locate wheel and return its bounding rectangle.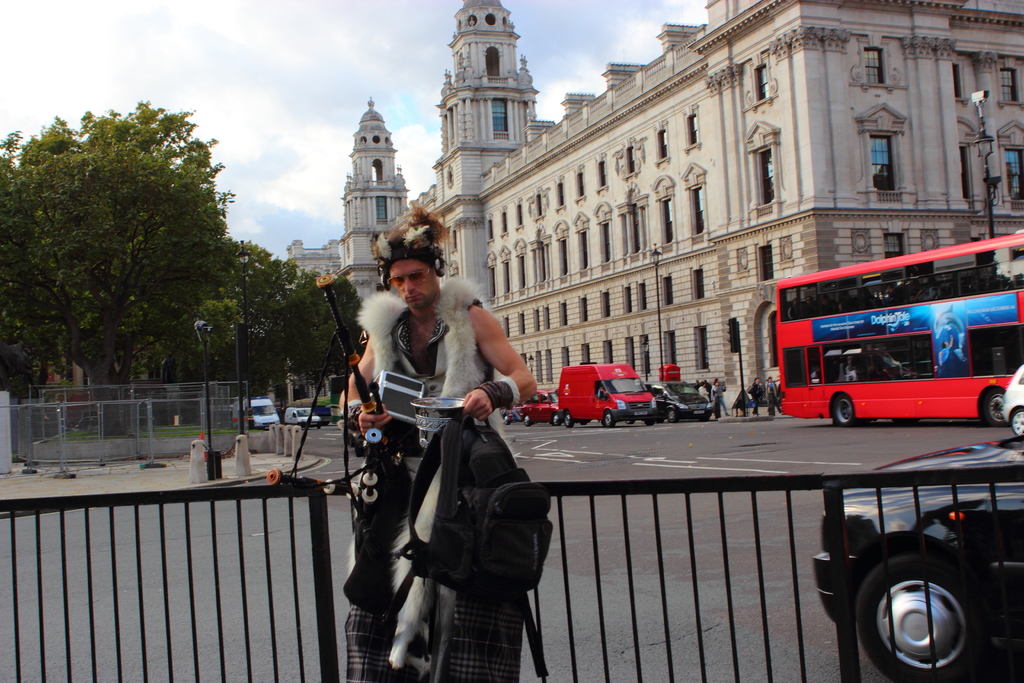
[left=624, top=418, right=635, bottom=427].
